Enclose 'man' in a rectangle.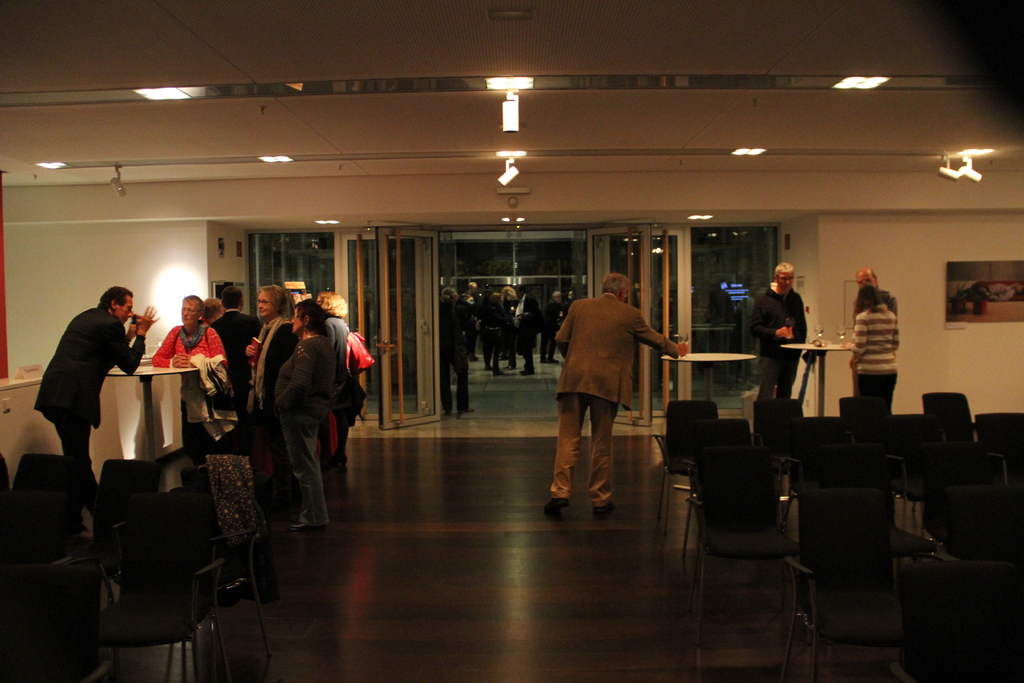
x1=464 y1=279 x2=477 y2=361.
